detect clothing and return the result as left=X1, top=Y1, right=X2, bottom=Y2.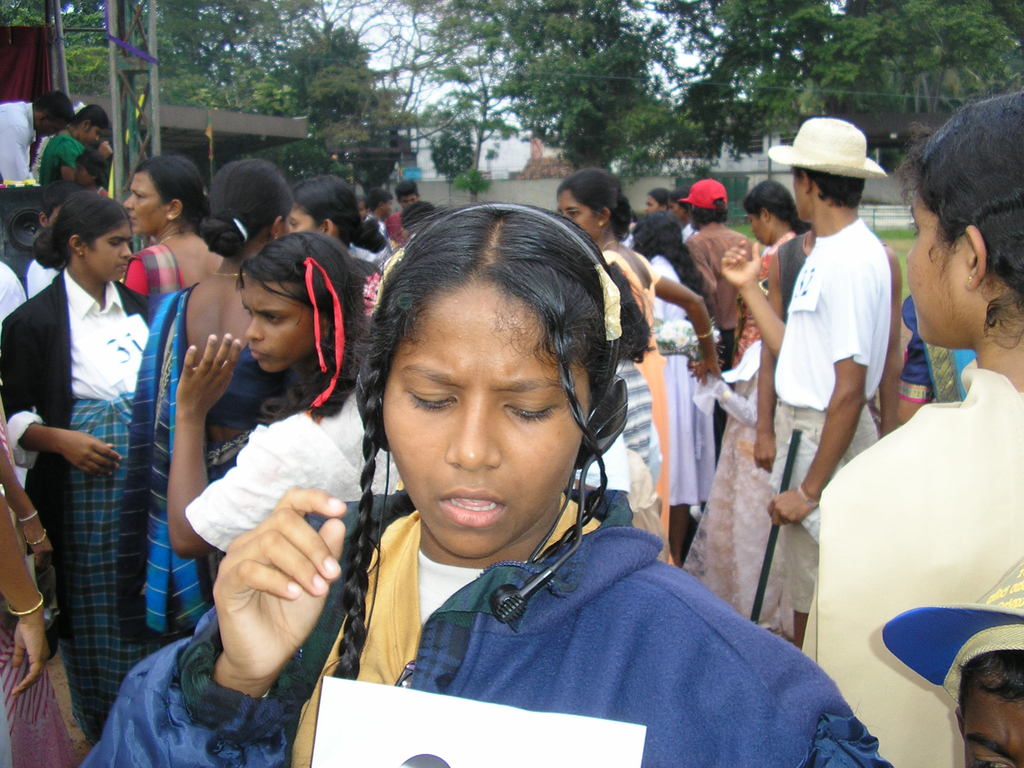
left=0, top=98, right=40, bottom=184.
